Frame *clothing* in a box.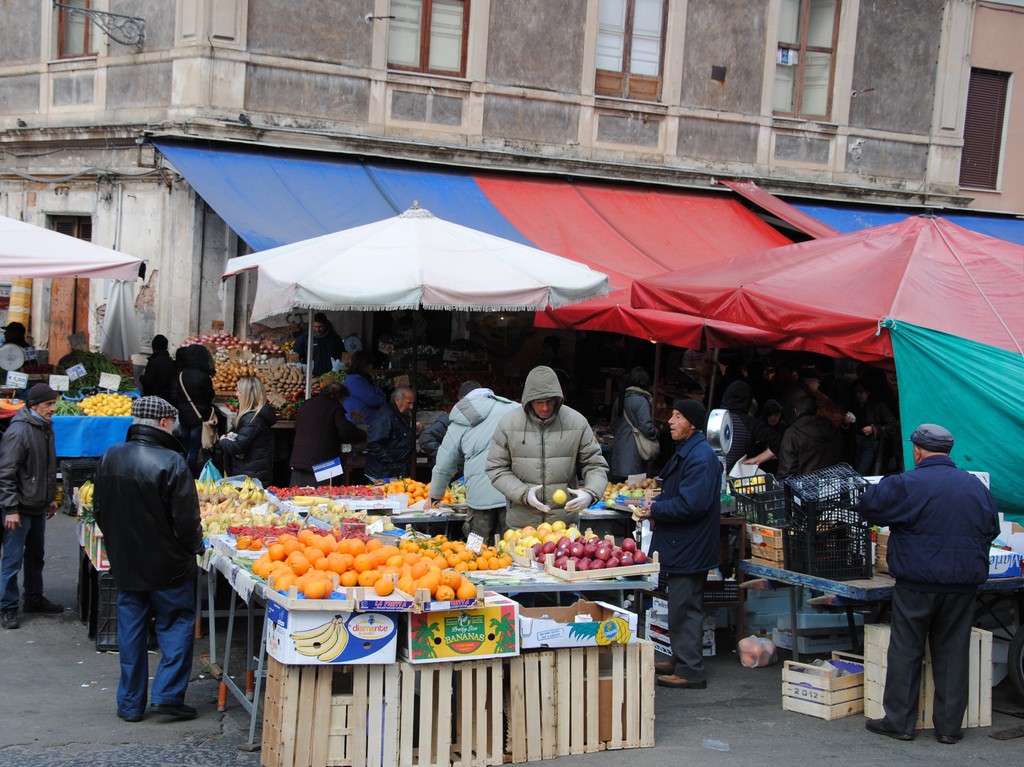
(650,431,719,686).
